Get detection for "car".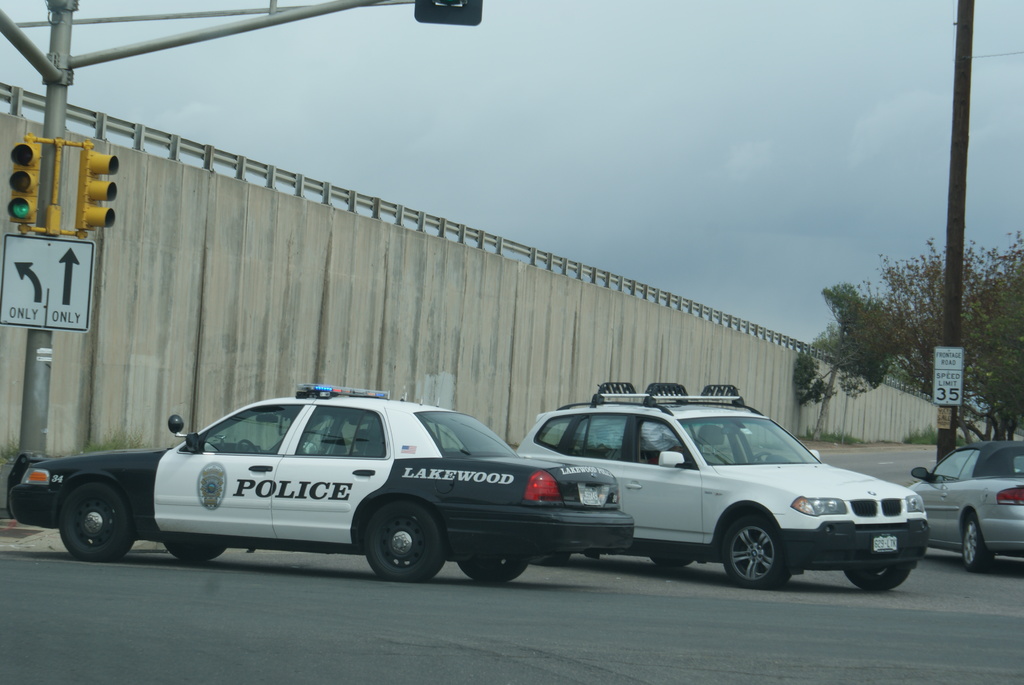
Detection: {"left": 6, "top": 381, "right": 644, "bottom": 586}.
